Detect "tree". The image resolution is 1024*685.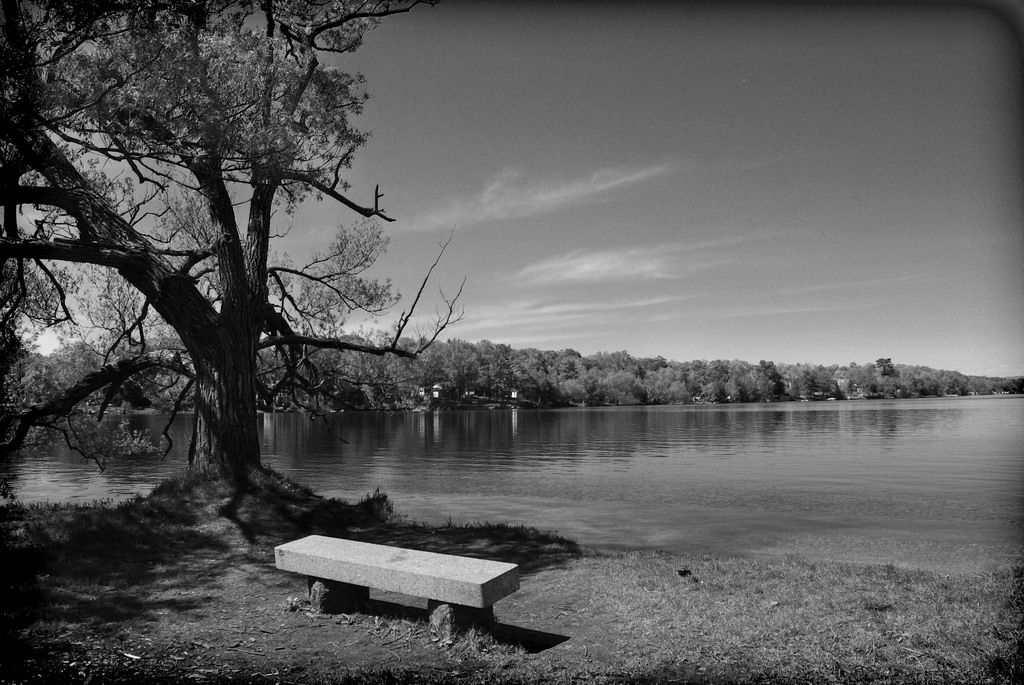
469, 331, 503, 399.
